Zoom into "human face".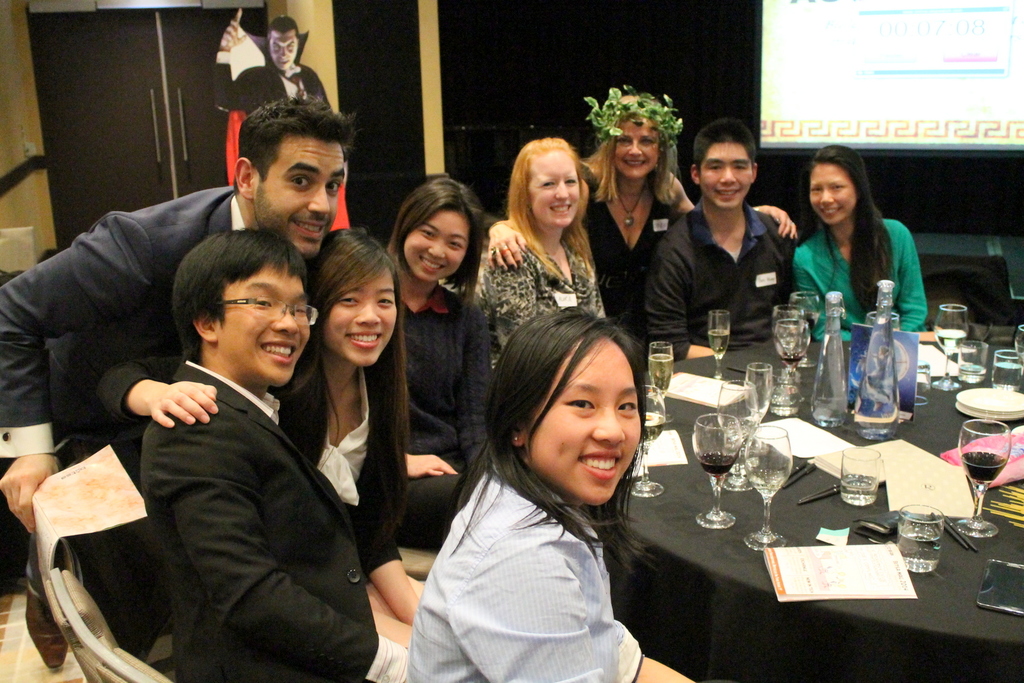
Zoom target: select_region(220, 256, 312, 381).
